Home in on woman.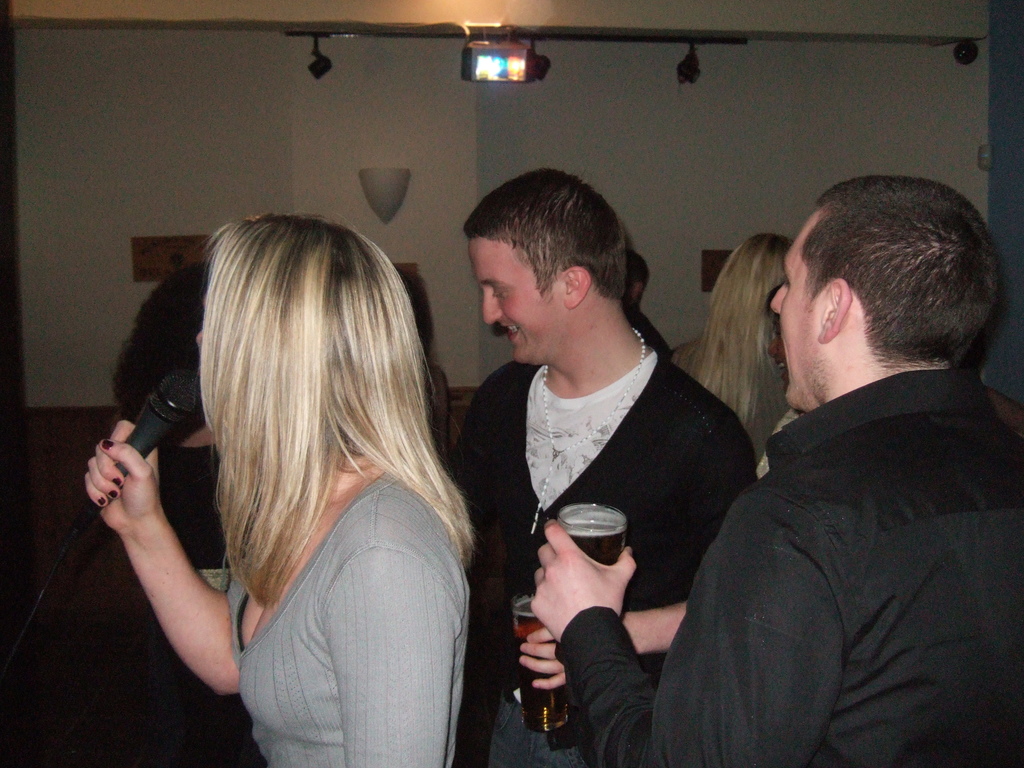
Homed in at (x1=113, y1=257, x2=250, y2=765).
